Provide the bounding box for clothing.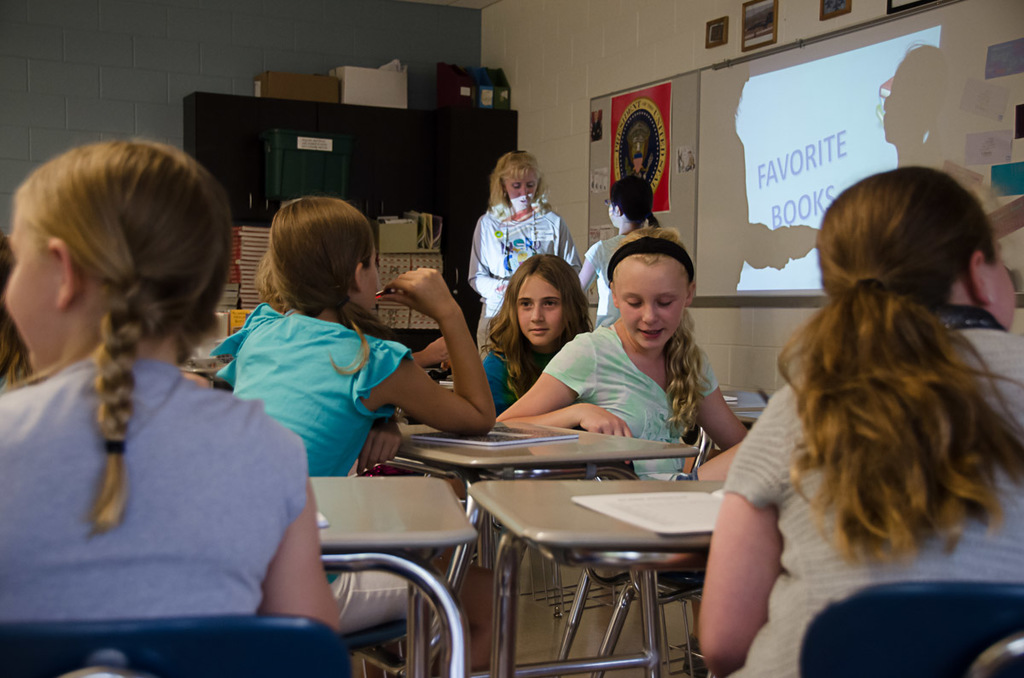
x1=483 y1=338 x2=516 y2=408.
